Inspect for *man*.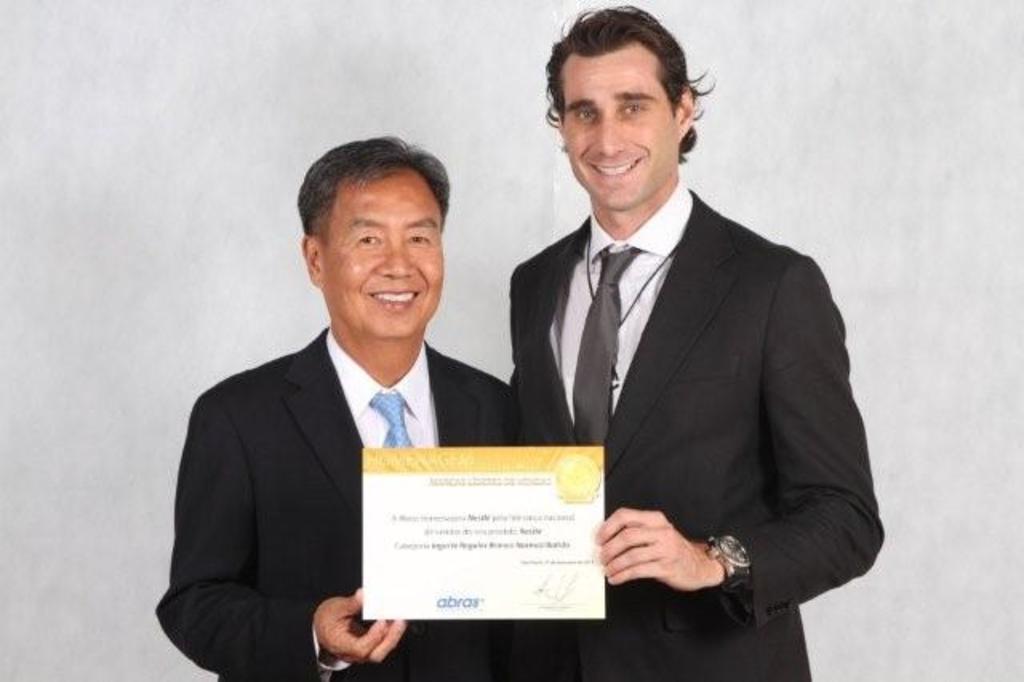
Inspection: bbox=(506, 3, 883, 680).
